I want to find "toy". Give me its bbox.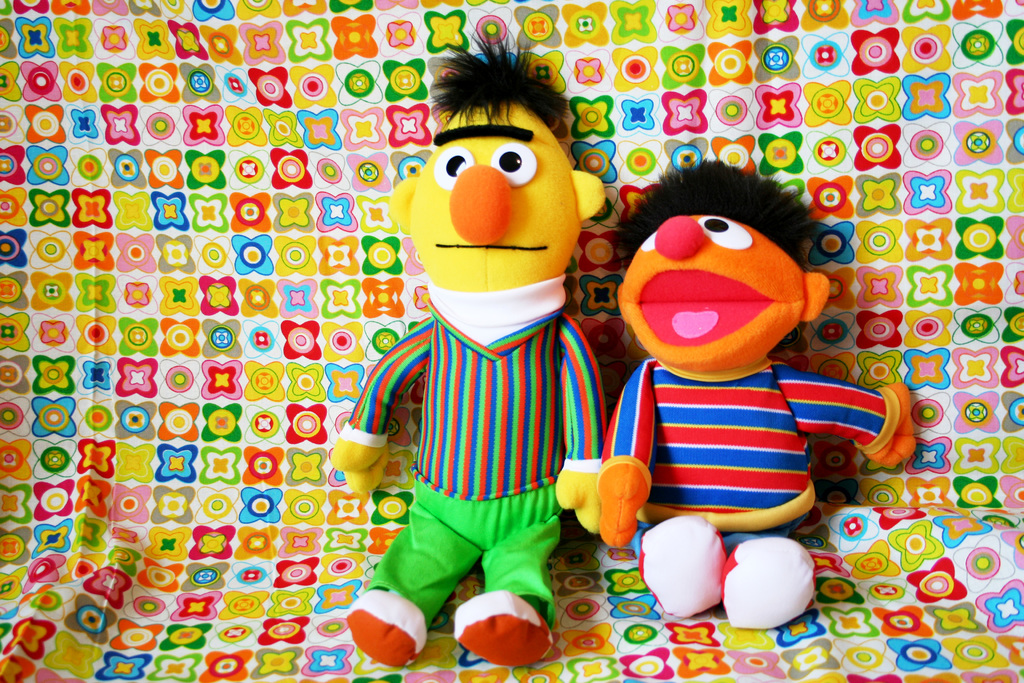
bbox=(315, 24, 632, 675).
